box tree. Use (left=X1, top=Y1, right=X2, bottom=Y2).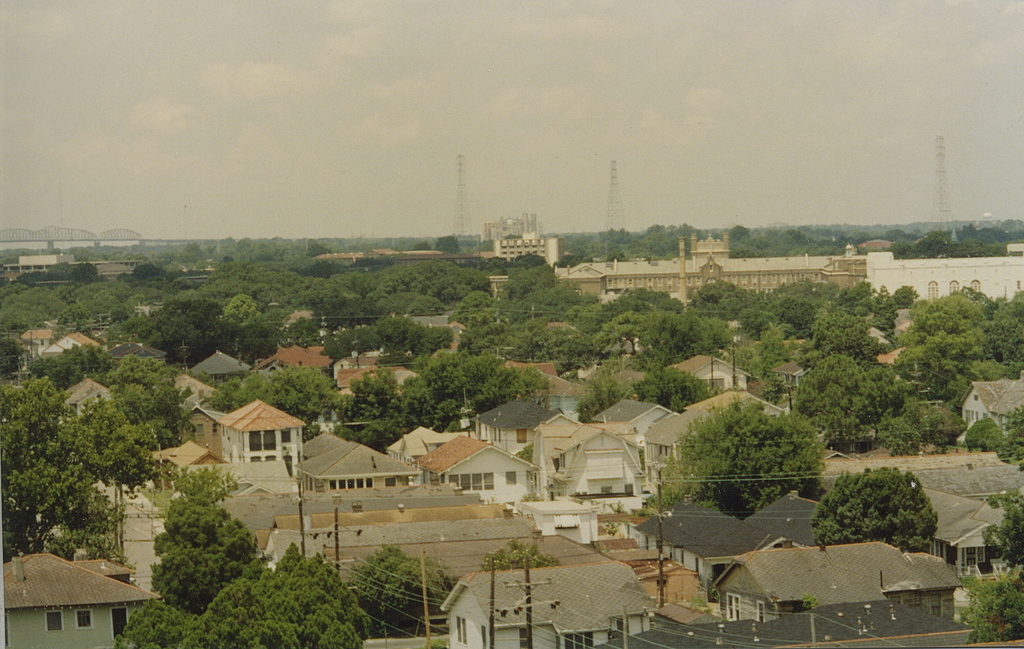
(left=678, top=396, right=828, bottom=520).
